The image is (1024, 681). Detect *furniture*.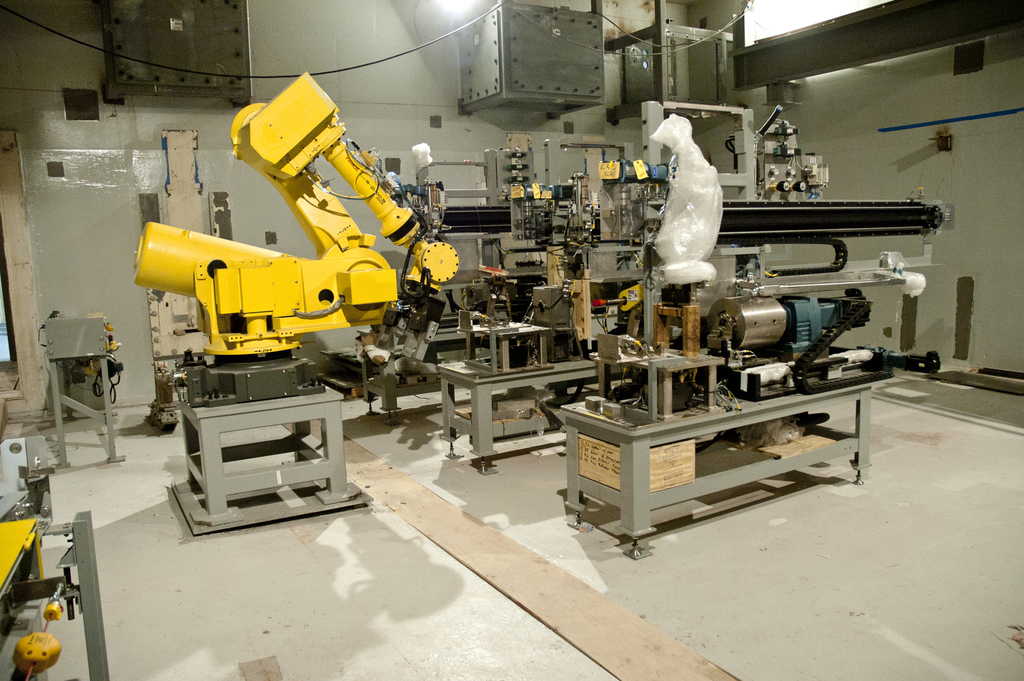
Detection: region(186, 384, 348, 514).
